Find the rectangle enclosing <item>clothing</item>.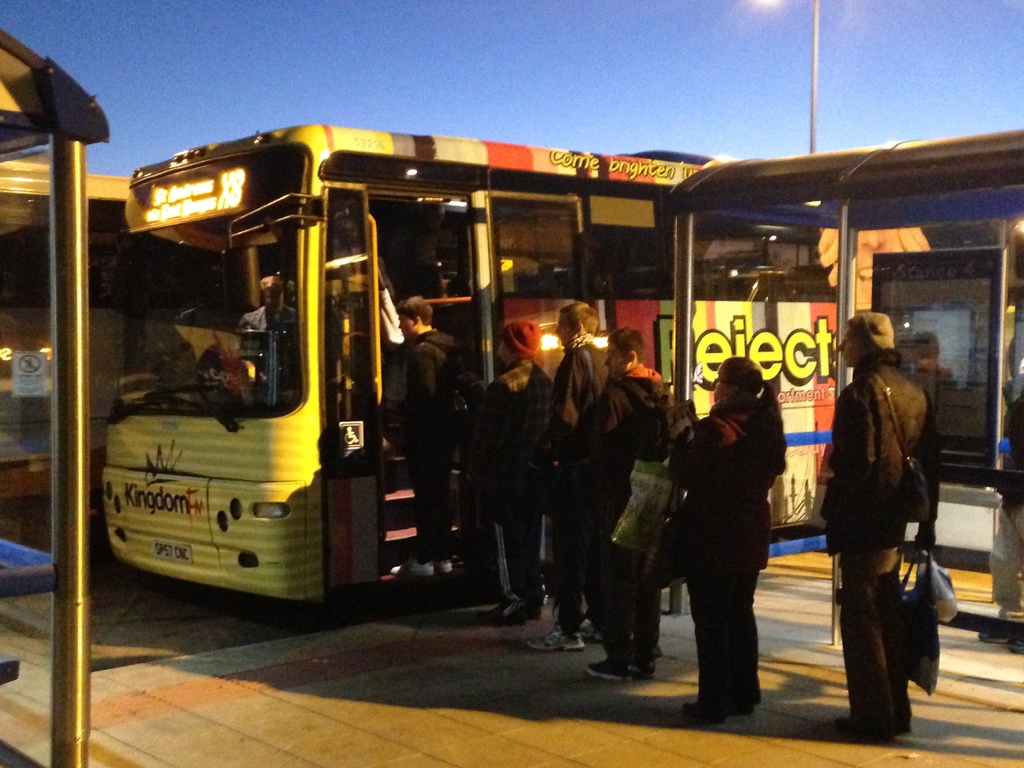
[x1=564, y1=366, x2=669, y2=662].
